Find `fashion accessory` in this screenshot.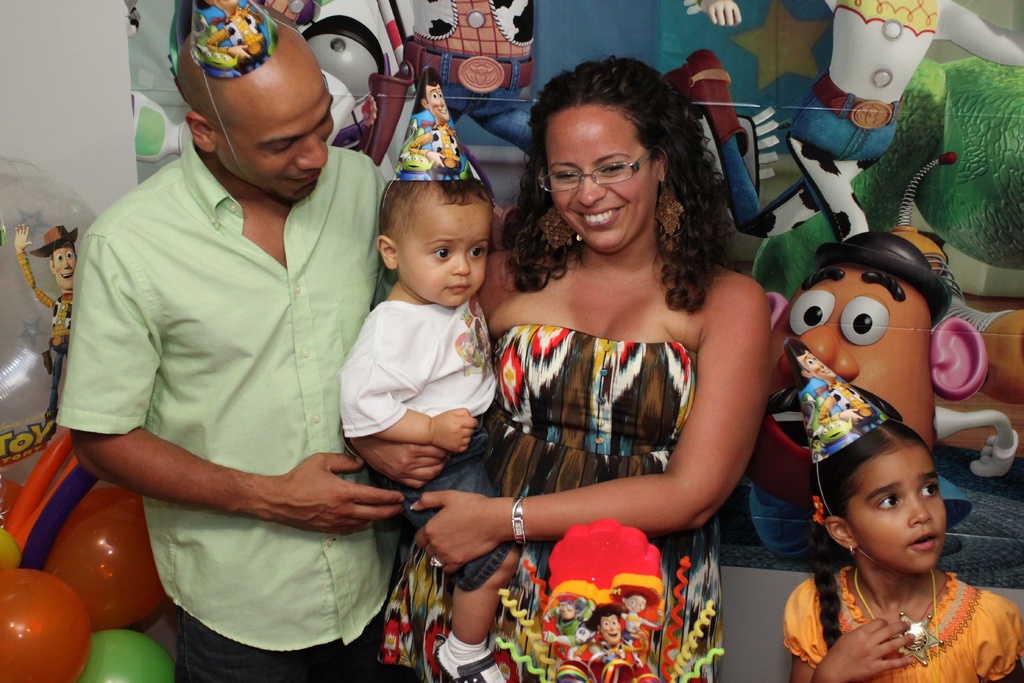
The bounding box for `fashion accessory` is rect(31, 226, 76, 259).
